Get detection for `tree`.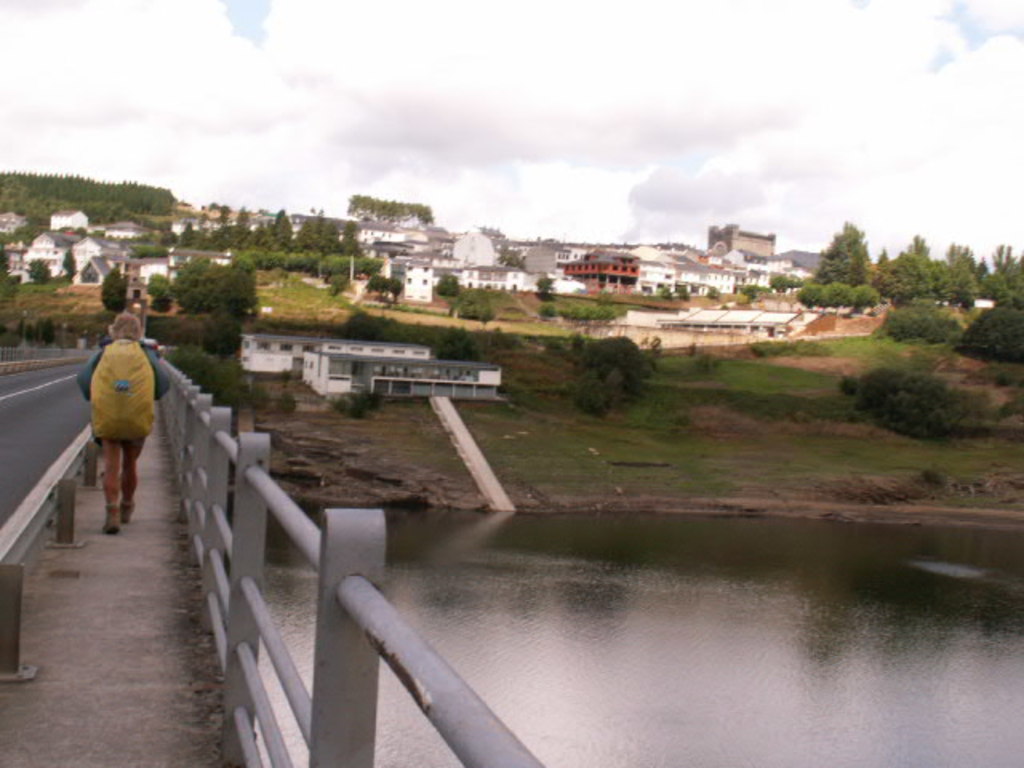
Detection: rect(845, 373, 971, 440).
